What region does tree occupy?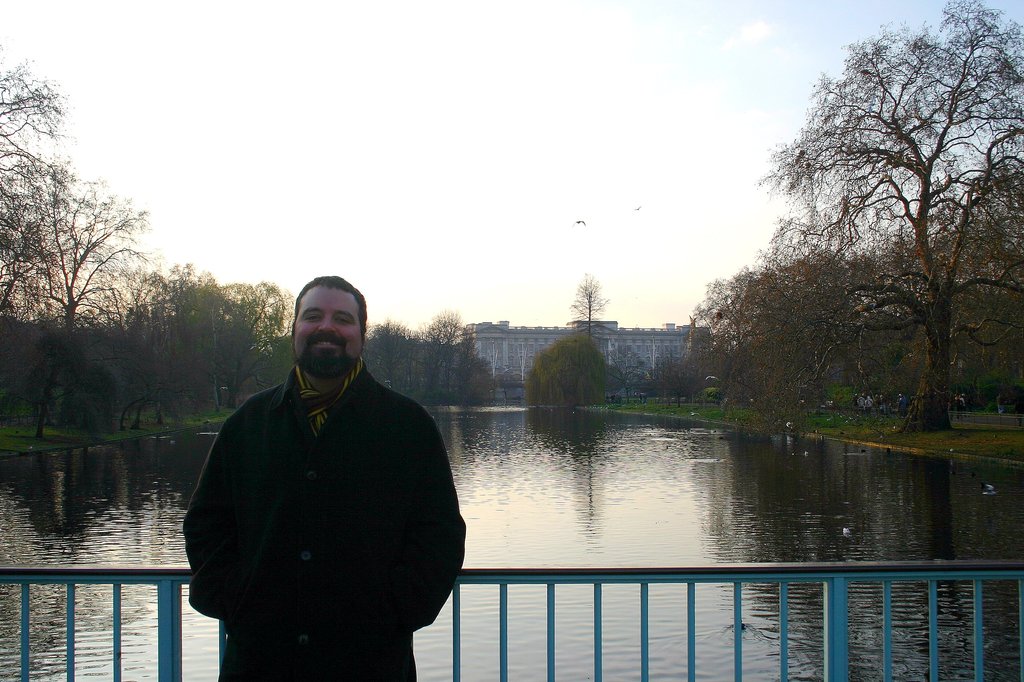
region(525, 335, 621, 415).
